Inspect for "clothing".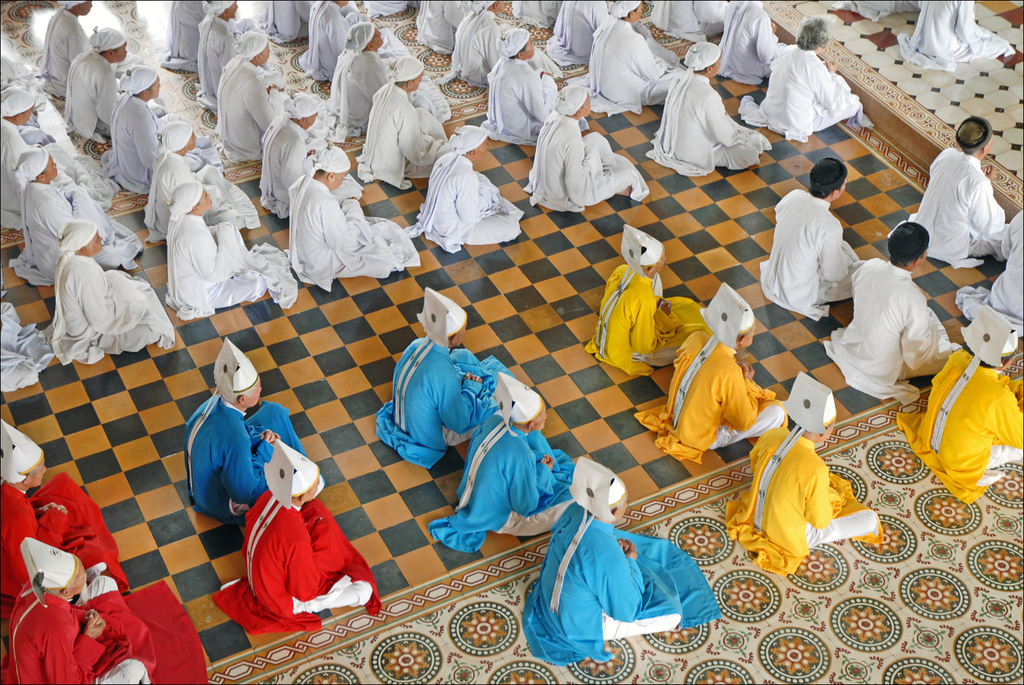
Inspection: [x1=517, y1=508, x2=730, y2=681].
